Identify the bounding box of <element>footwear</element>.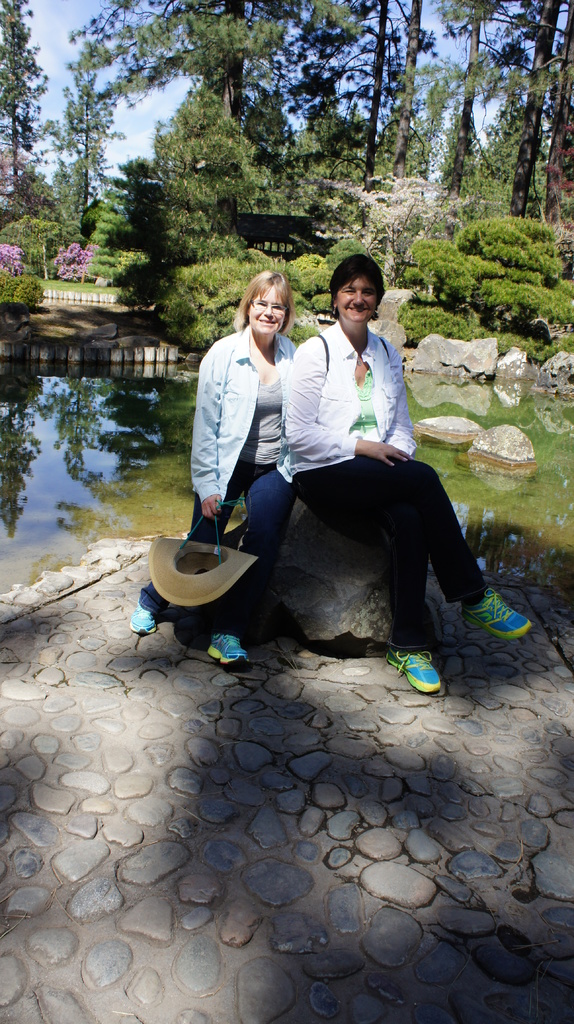
locate(459, 581, 534, 652).
